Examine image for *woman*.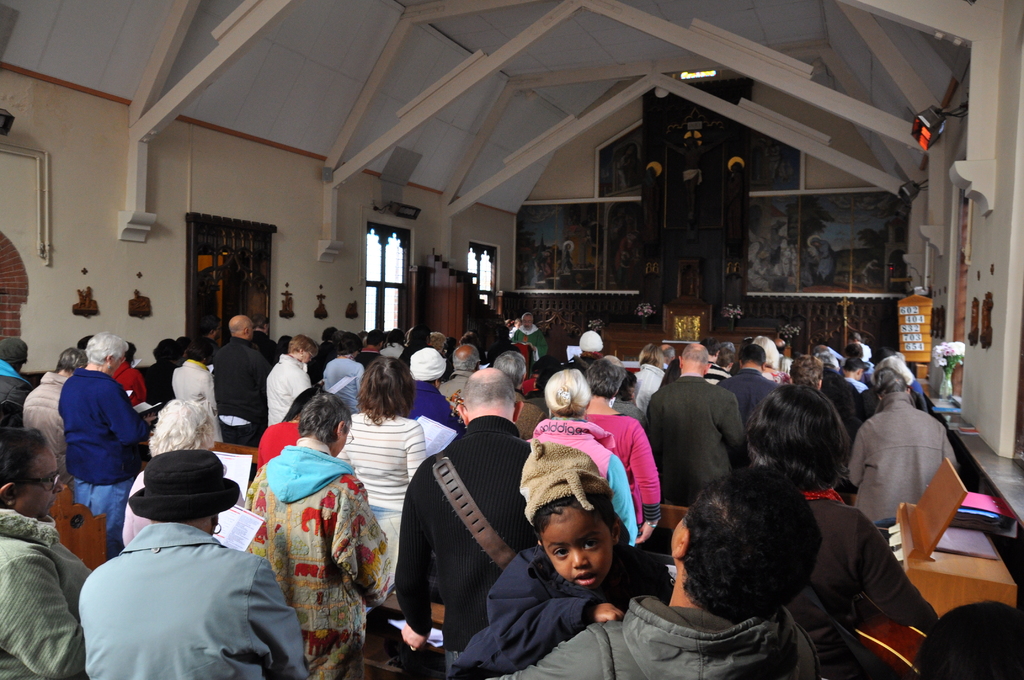
Examination result: region(320, 332, 364, 410).
